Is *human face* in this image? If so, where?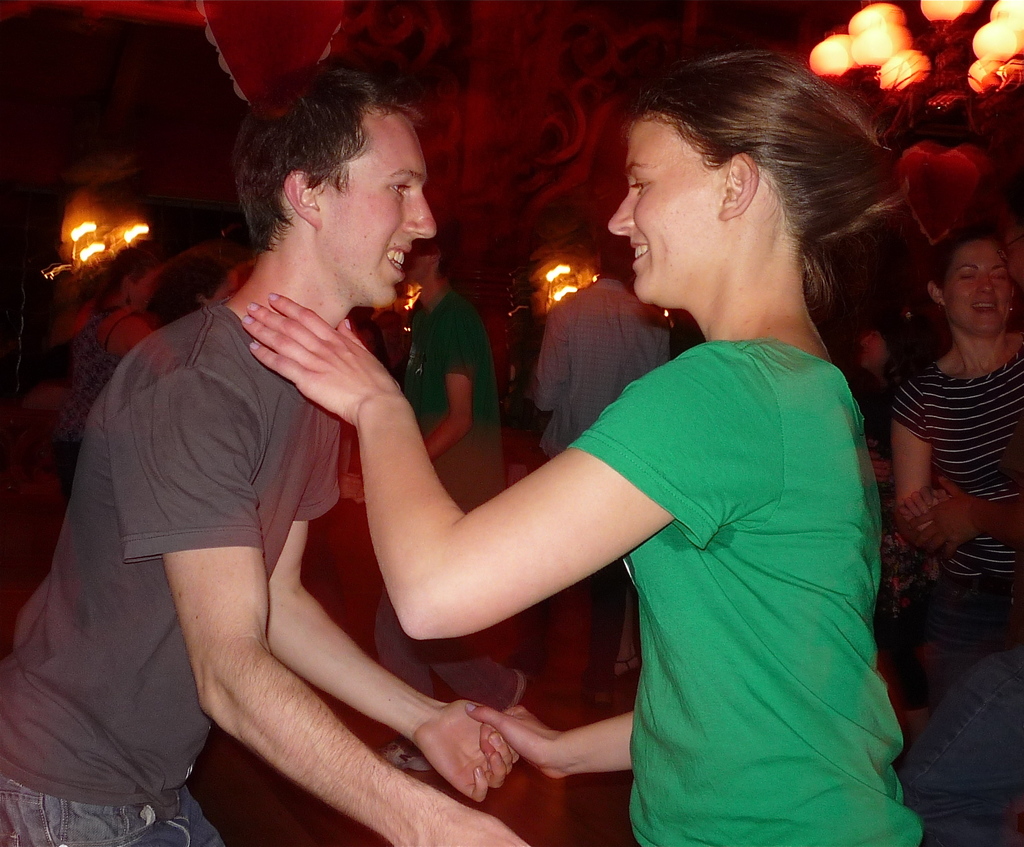
Yes, at [323,115,435,308].
